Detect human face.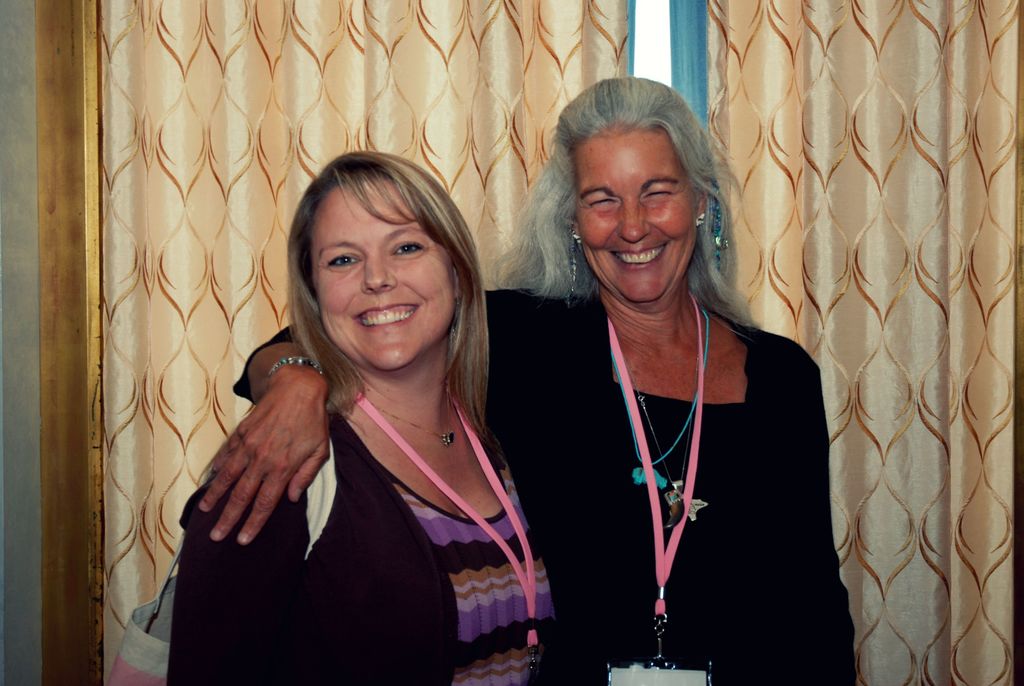
Detected at [left=571, top=126, right=696, bottom=307].
